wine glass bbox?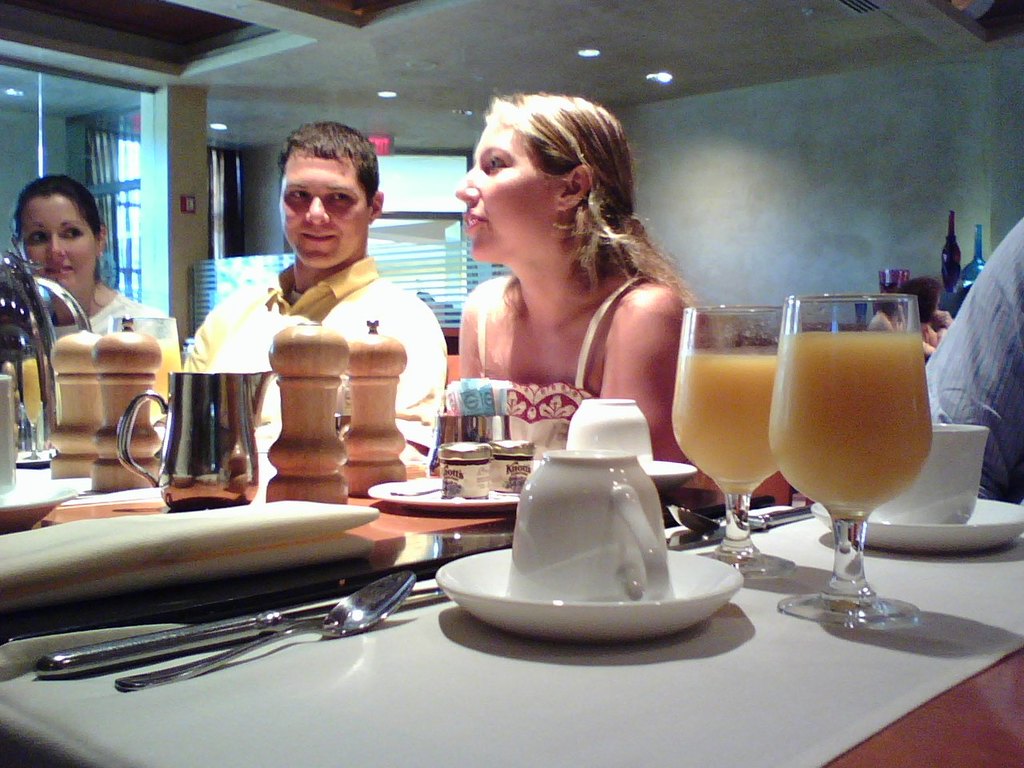
[x1=110, y1=320, x2=186, y2=418]
